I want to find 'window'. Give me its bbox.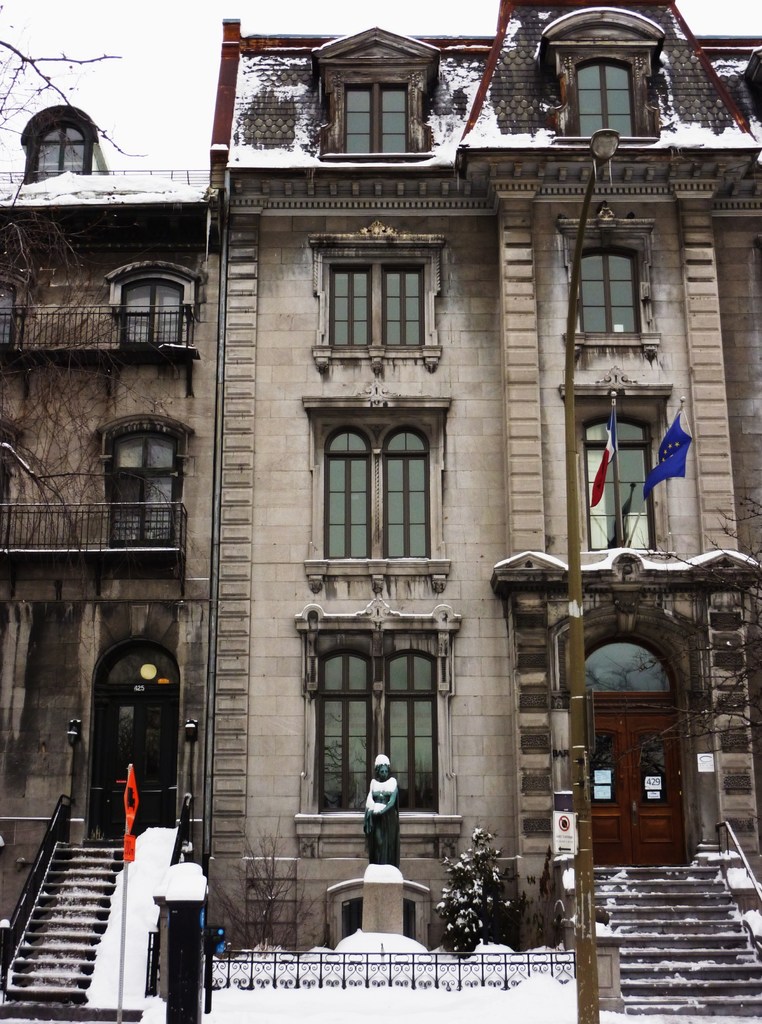
(left=12, top=102, right=98, bottom=184).
